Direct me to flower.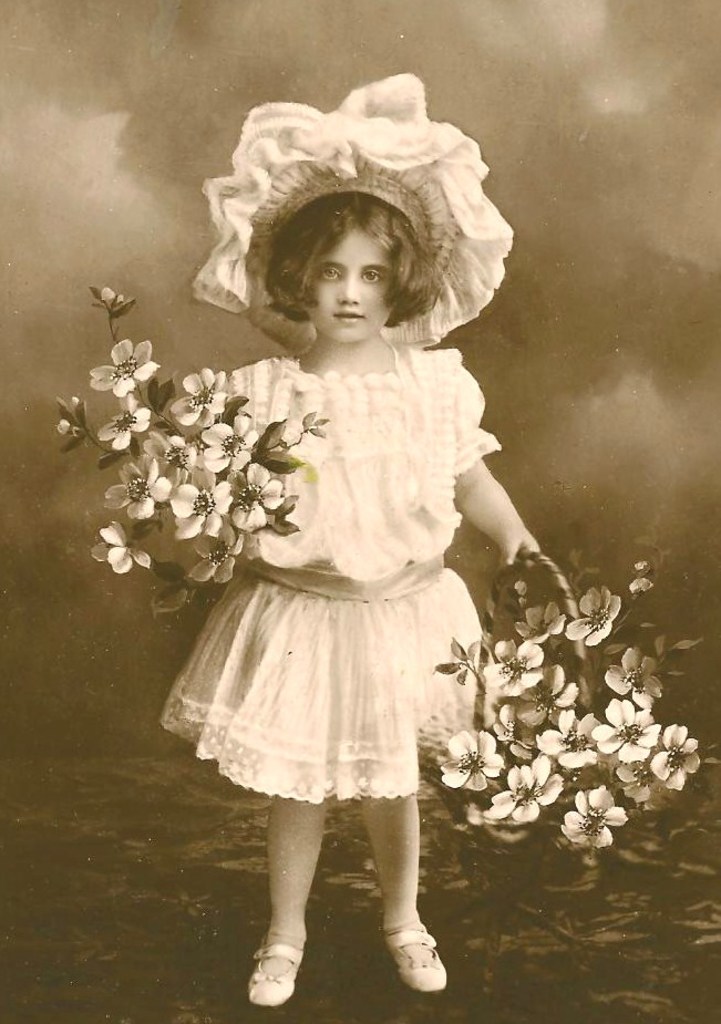
Direction: 645/724/702/795.
